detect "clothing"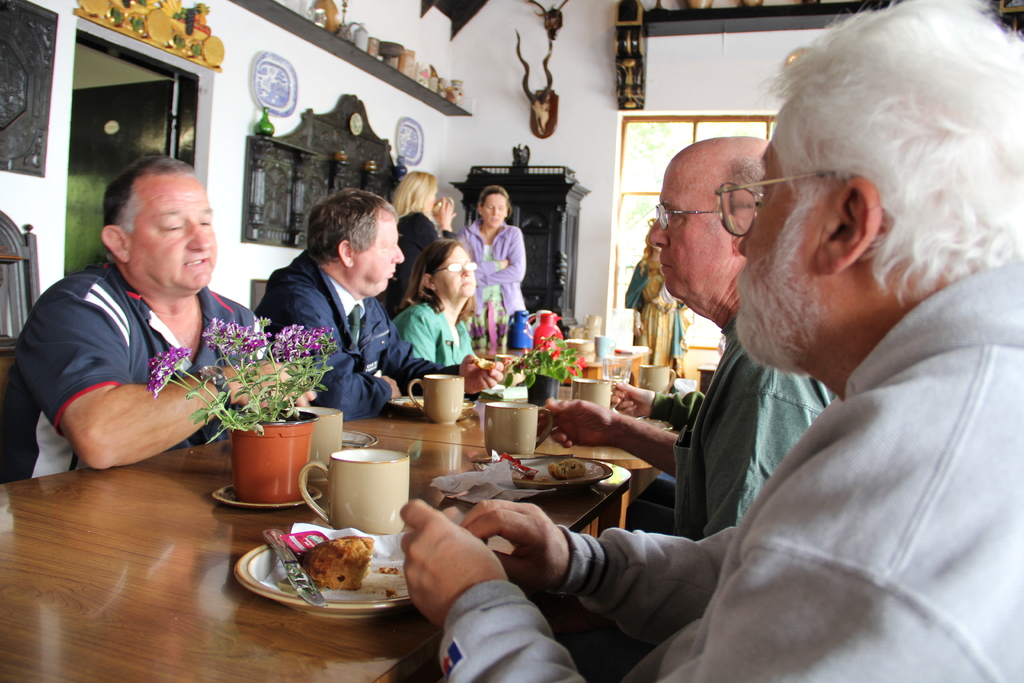
bbox=[397, 209, 444, 293]
